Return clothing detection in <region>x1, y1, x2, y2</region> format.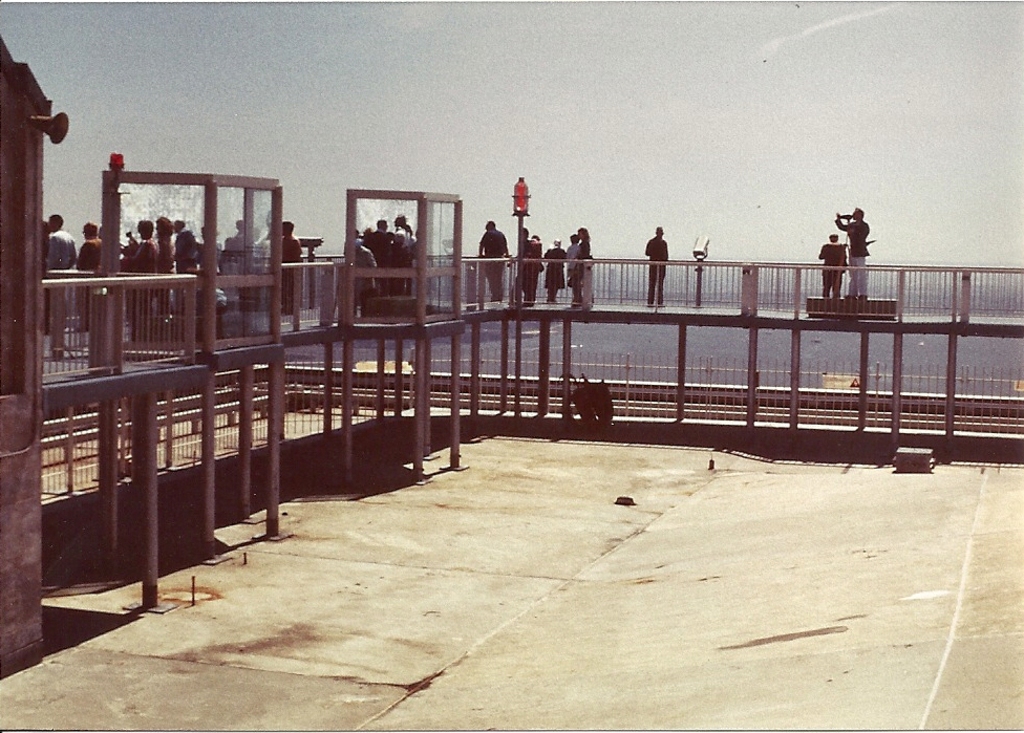
<region>547, 243, 568, 299</region>.
